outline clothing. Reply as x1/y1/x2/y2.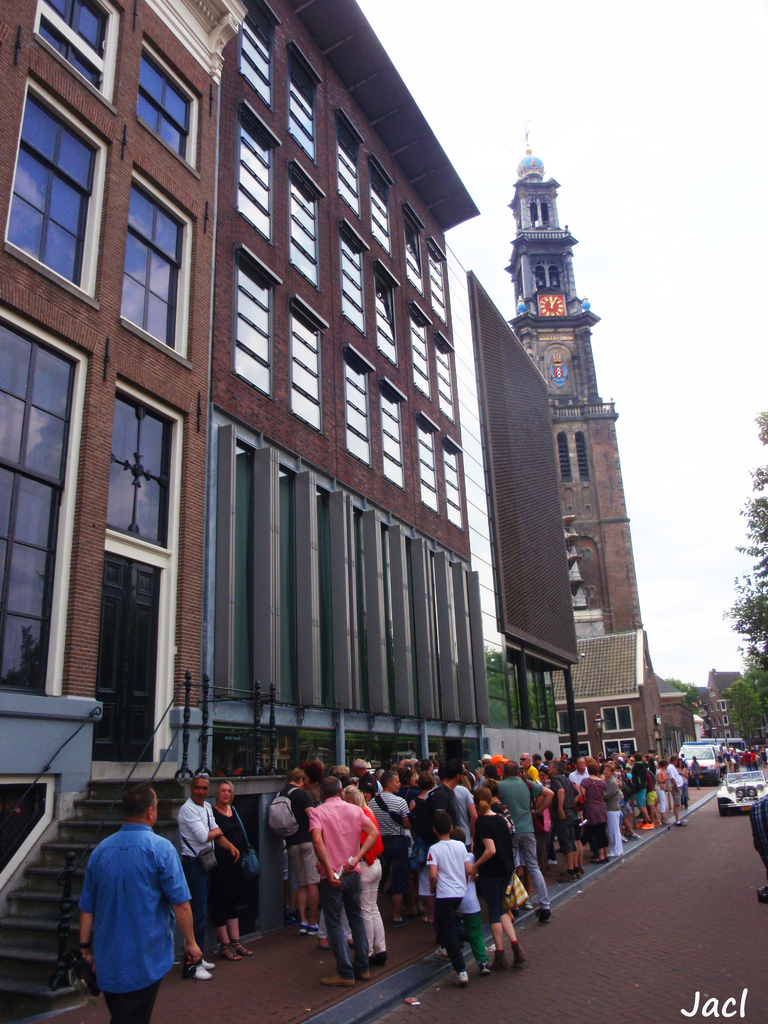
644/768/660/803.
